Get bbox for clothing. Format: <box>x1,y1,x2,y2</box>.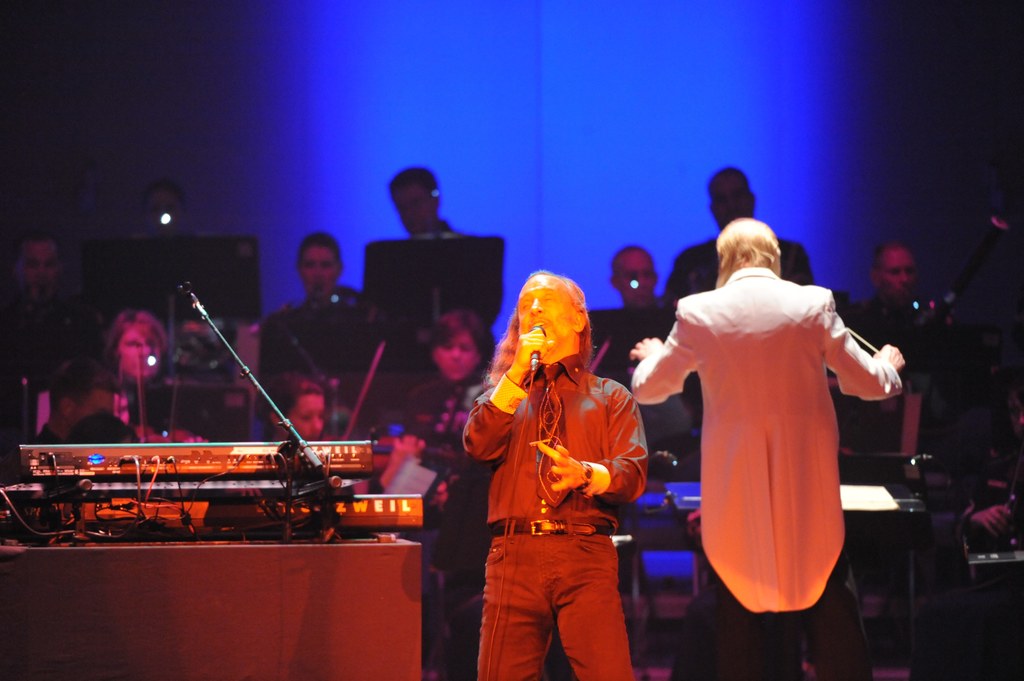
<box>386,374,482,497</box>.
